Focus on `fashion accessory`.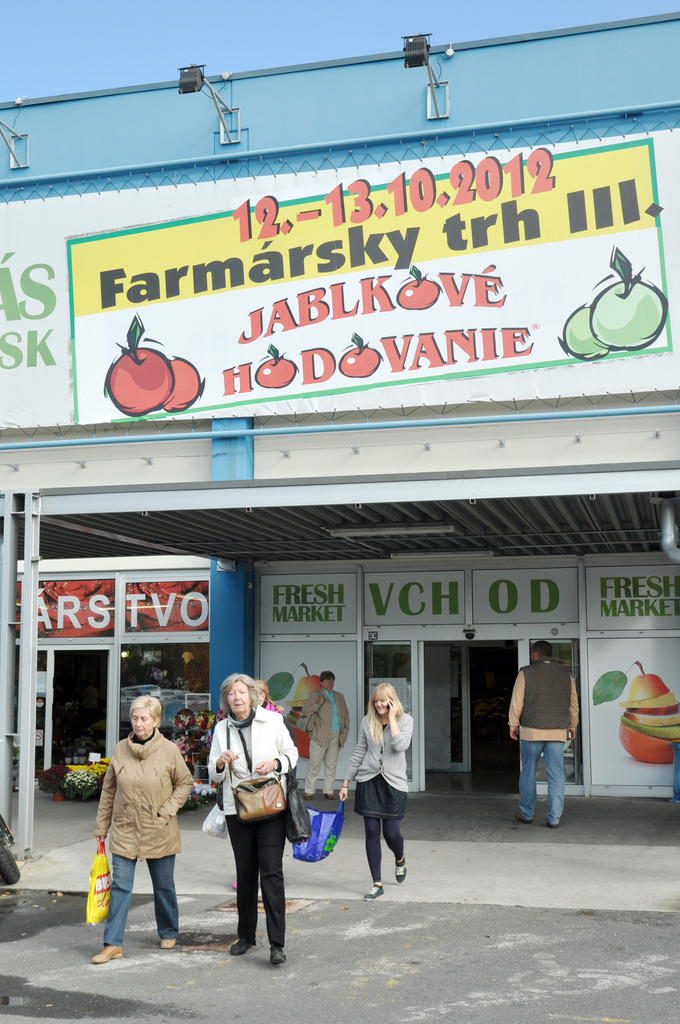
Focused at bbox=(93, 944, 122, 963).
